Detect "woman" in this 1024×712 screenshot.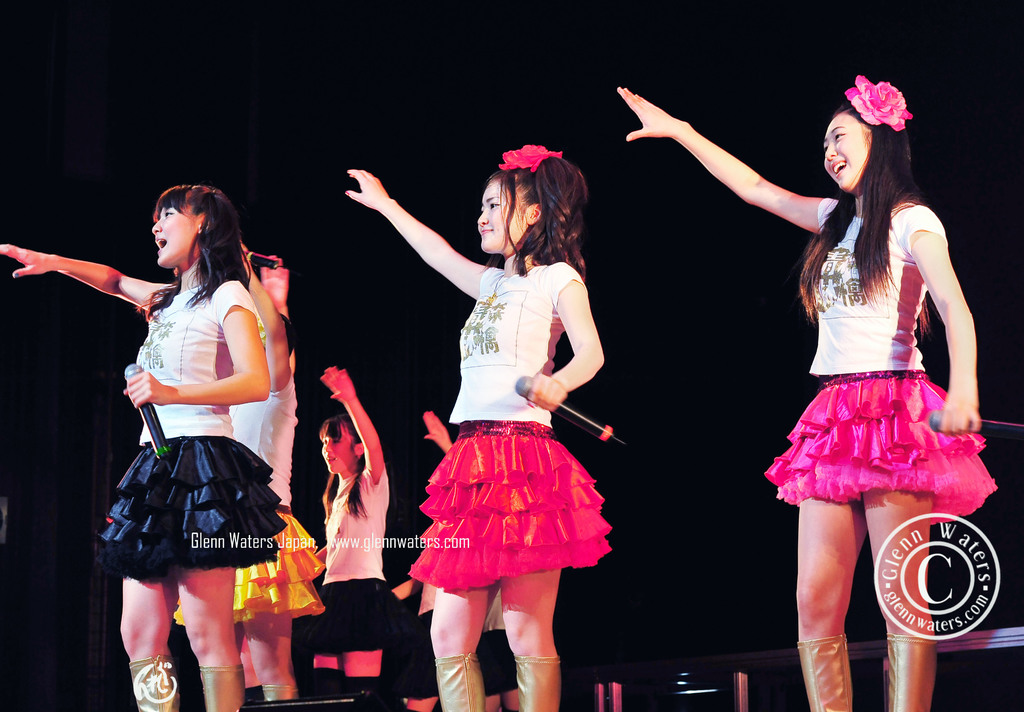
Detection: l=341, t=136, r=606, b=711.
